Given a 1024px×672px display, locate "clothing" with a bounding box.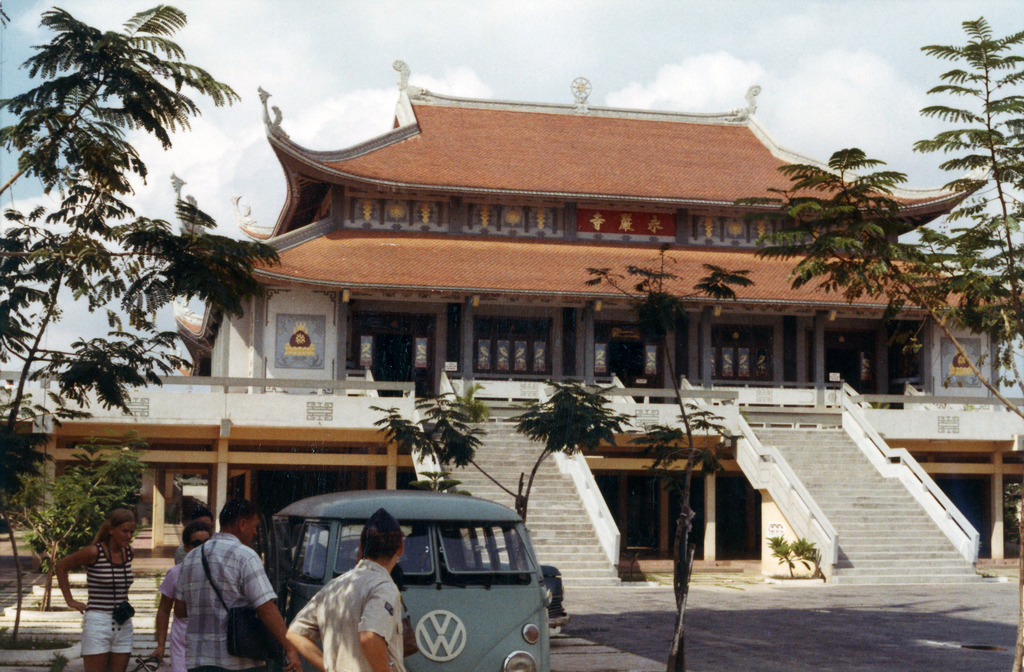
Located: l=176, t=534, r=278, b=671.
